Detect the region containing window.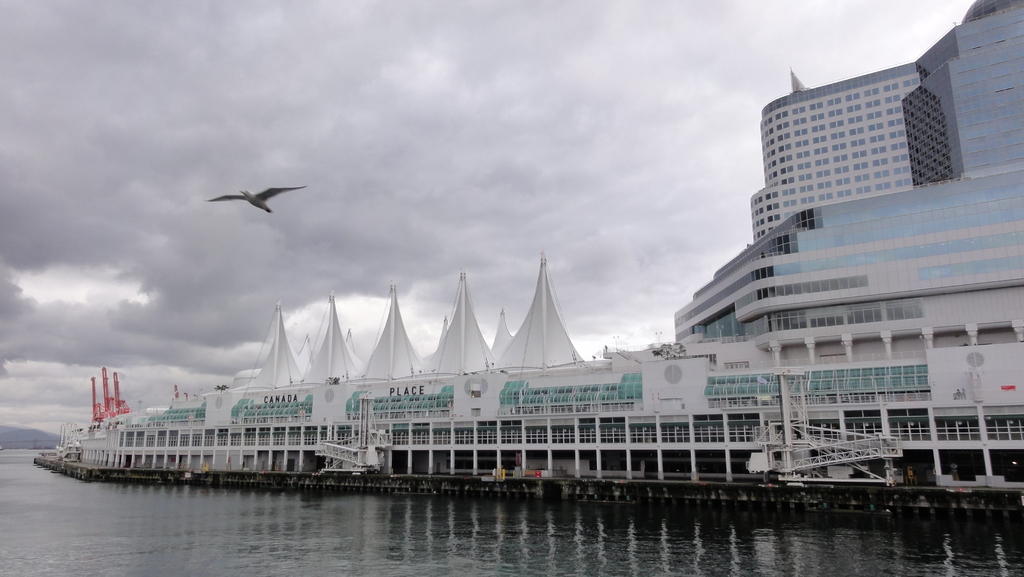
detection(826, 95, 840, 105).
